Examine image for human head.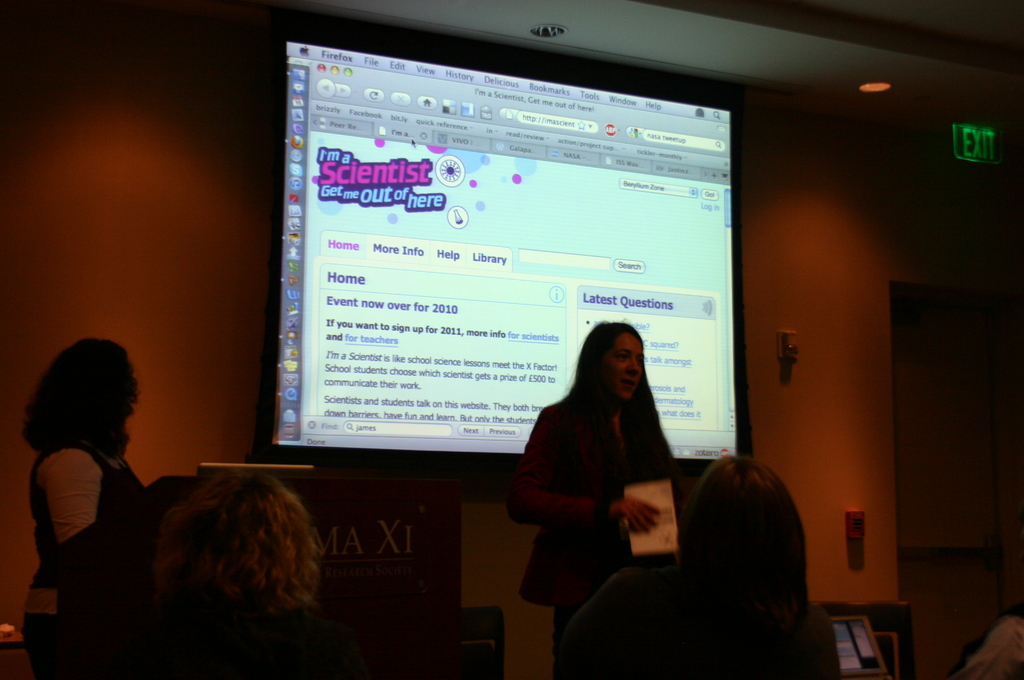
Examination result: (left=168, top=469, right=317, bottom=658).
